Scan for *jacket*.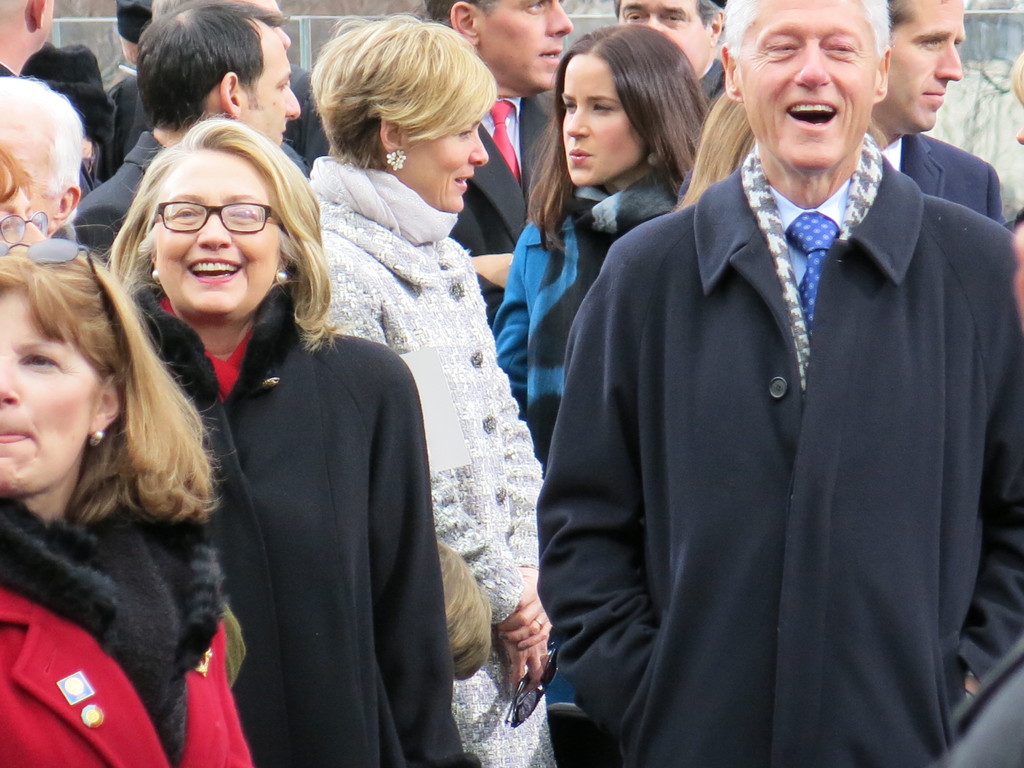
Scan result: [485,177,715,480].
